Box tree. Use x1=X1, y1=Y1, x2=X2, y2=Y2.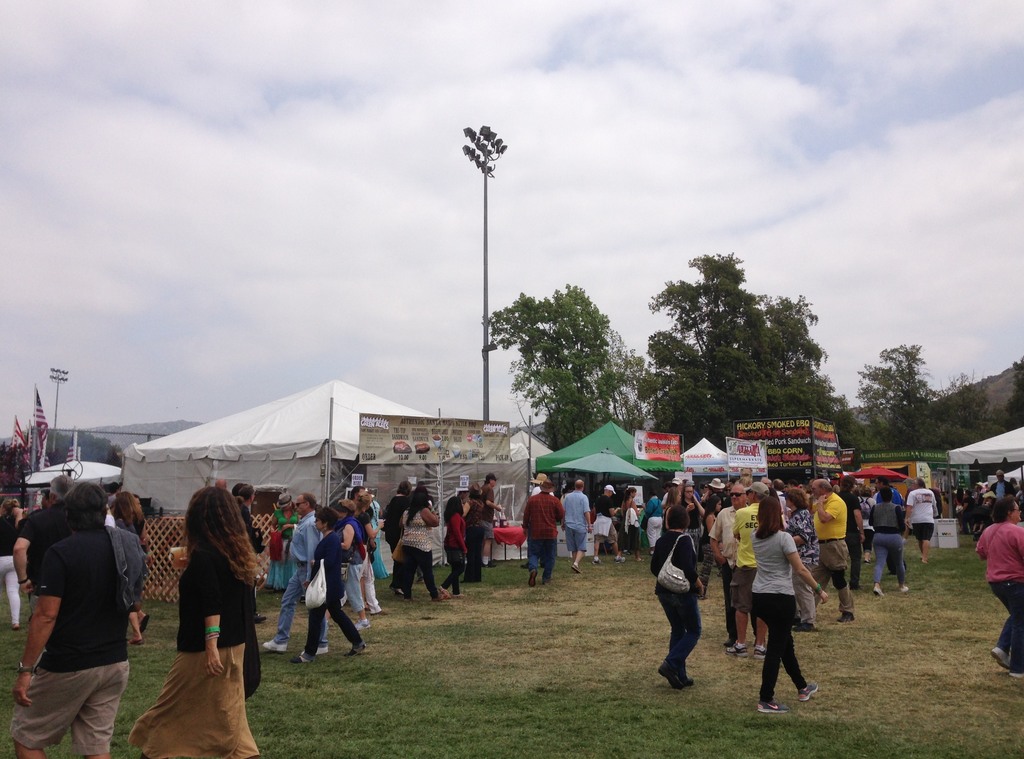
x1=474, y1=285, x2=621, y2=468.
